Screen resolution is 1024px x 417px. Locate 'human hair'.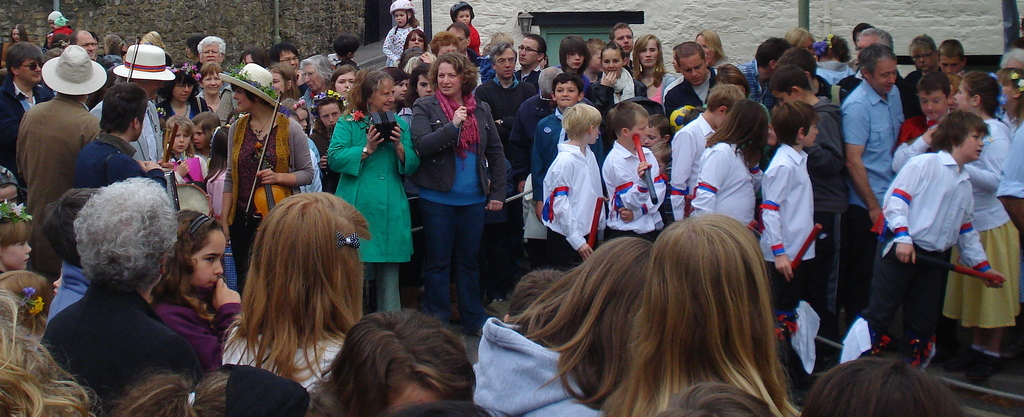
Rect(561, 103, 601, 141).
